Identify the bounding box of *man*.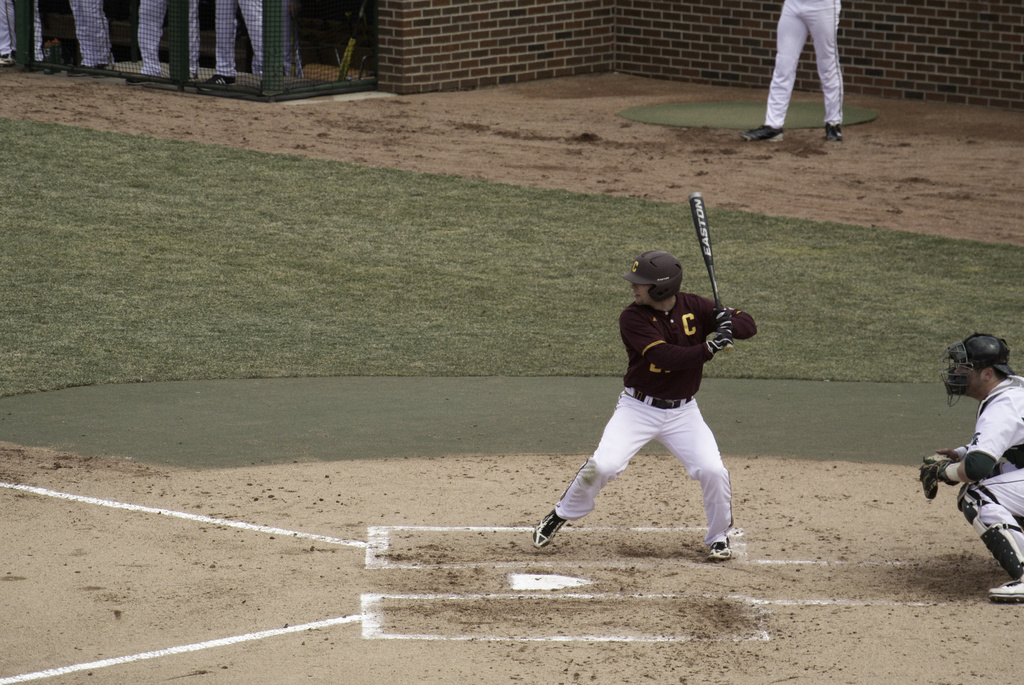
detection(936, 343, 1023, 581).
